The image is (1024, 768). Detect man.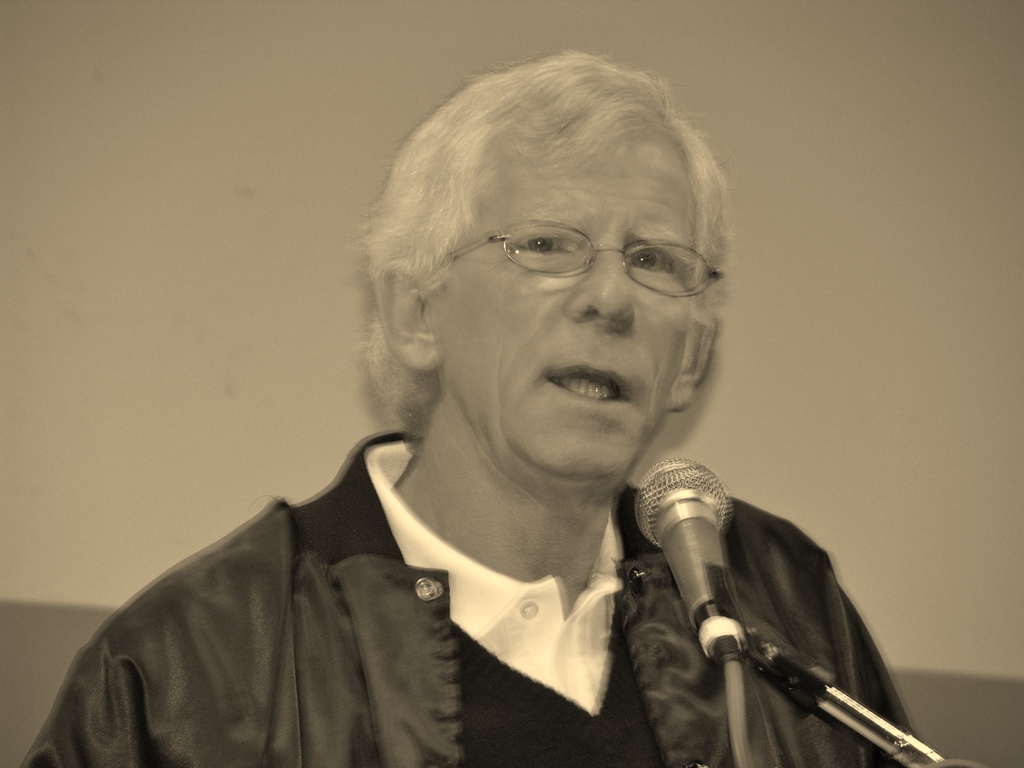
Detection: <region>75, 42, 924, 767</region>.
